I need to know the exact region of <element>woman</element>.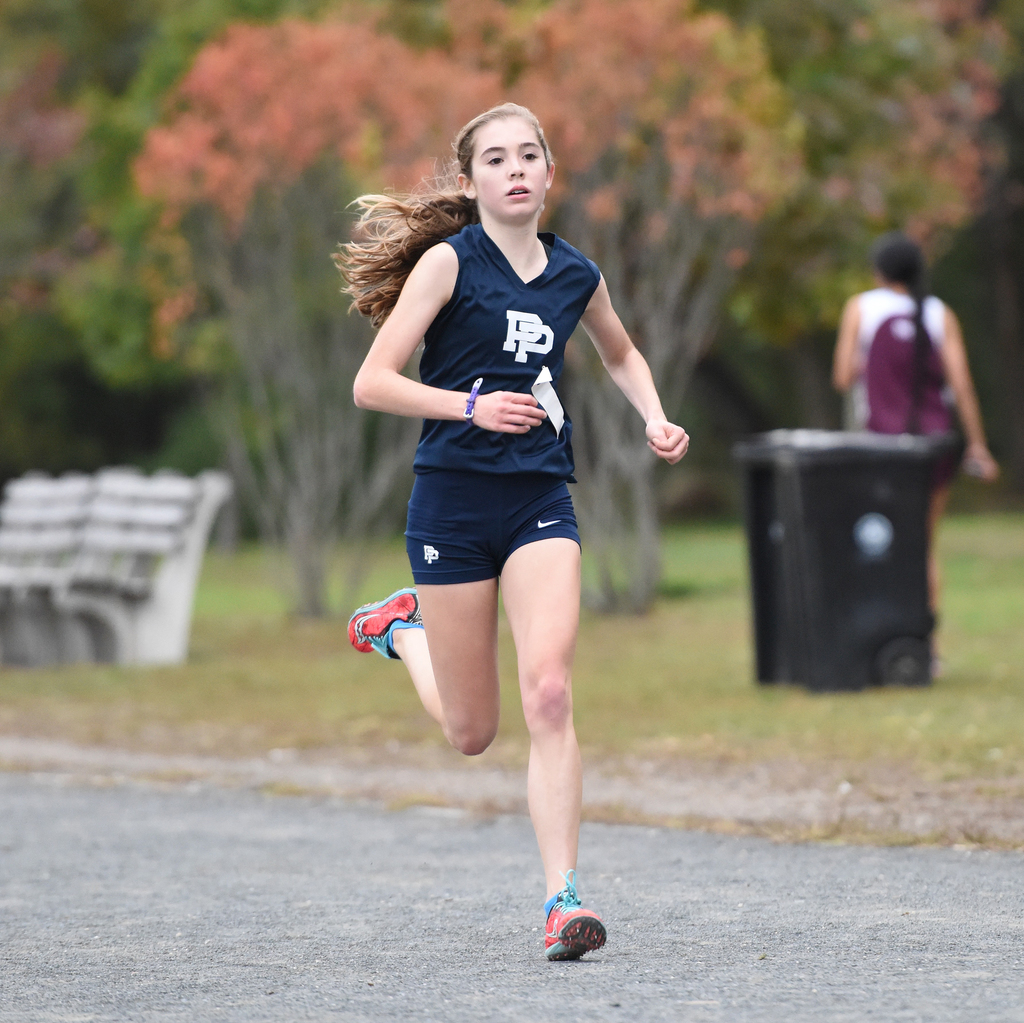
Region: bbox=[833, 238, 989, 632].
